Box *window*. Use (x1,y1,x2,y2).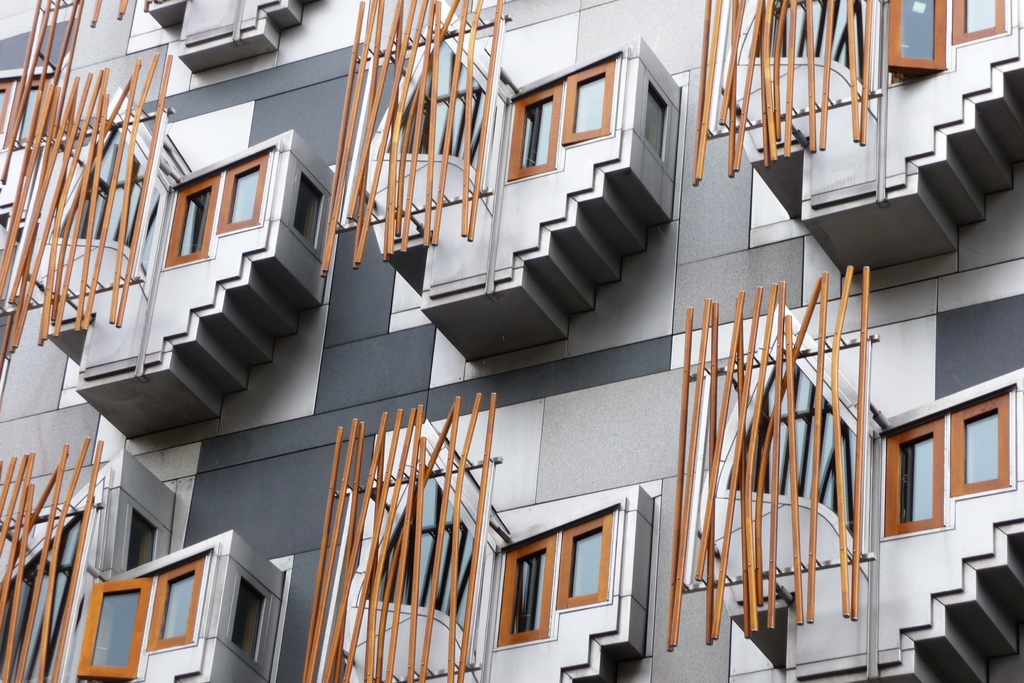
(143,556,207,648).
